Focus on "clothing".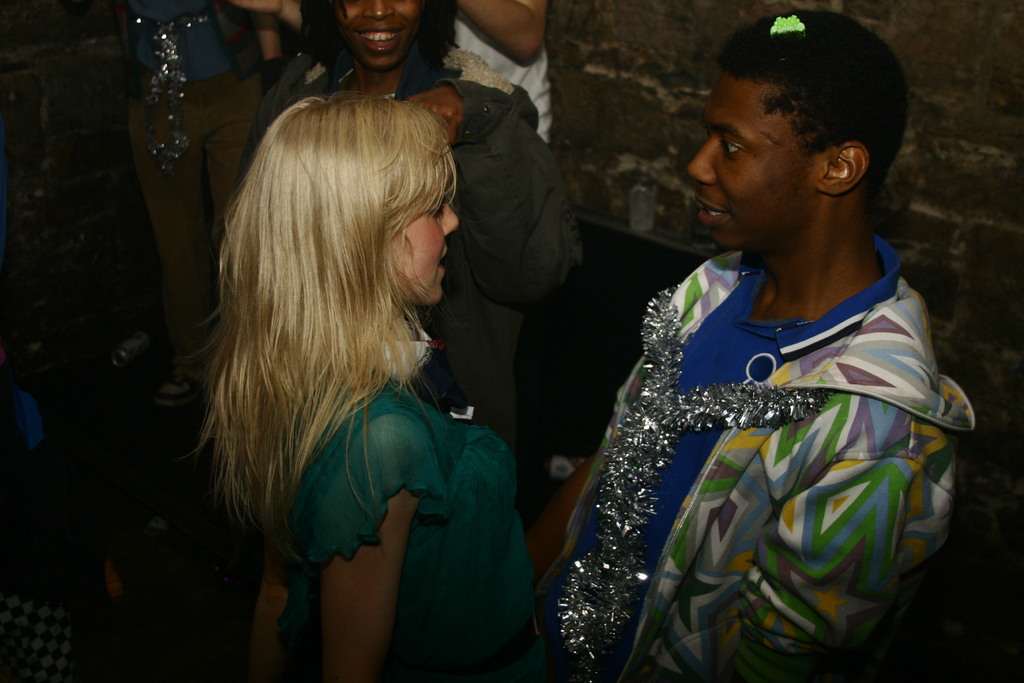
Focused at <bbox>264, 383, 514, 682</bbox>.
